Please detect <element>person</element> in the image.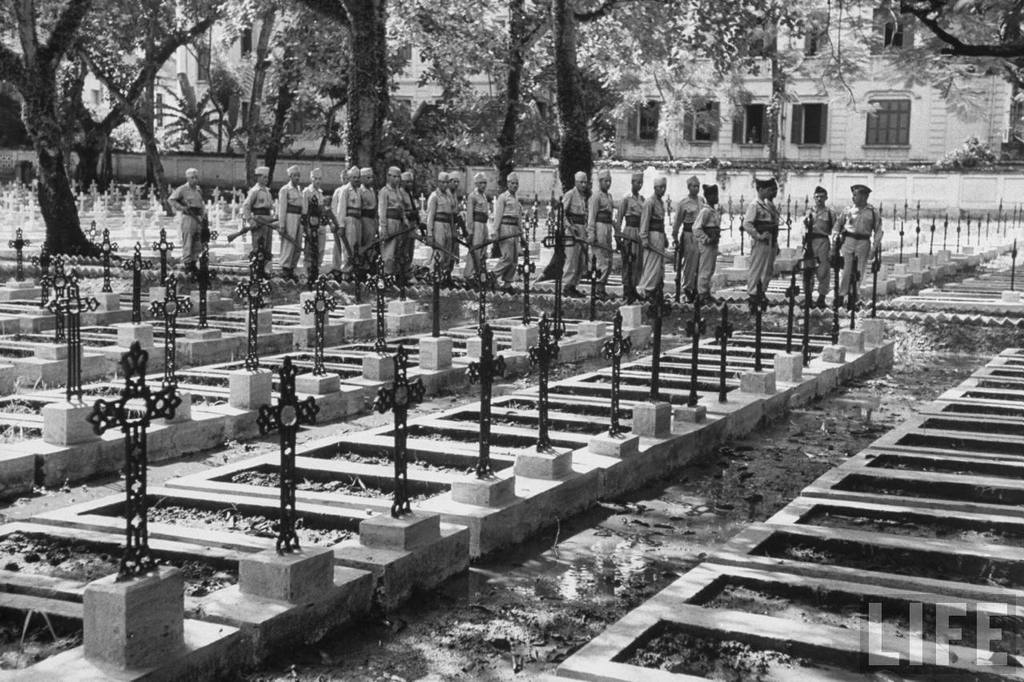
[686, 184, 724, 297].
